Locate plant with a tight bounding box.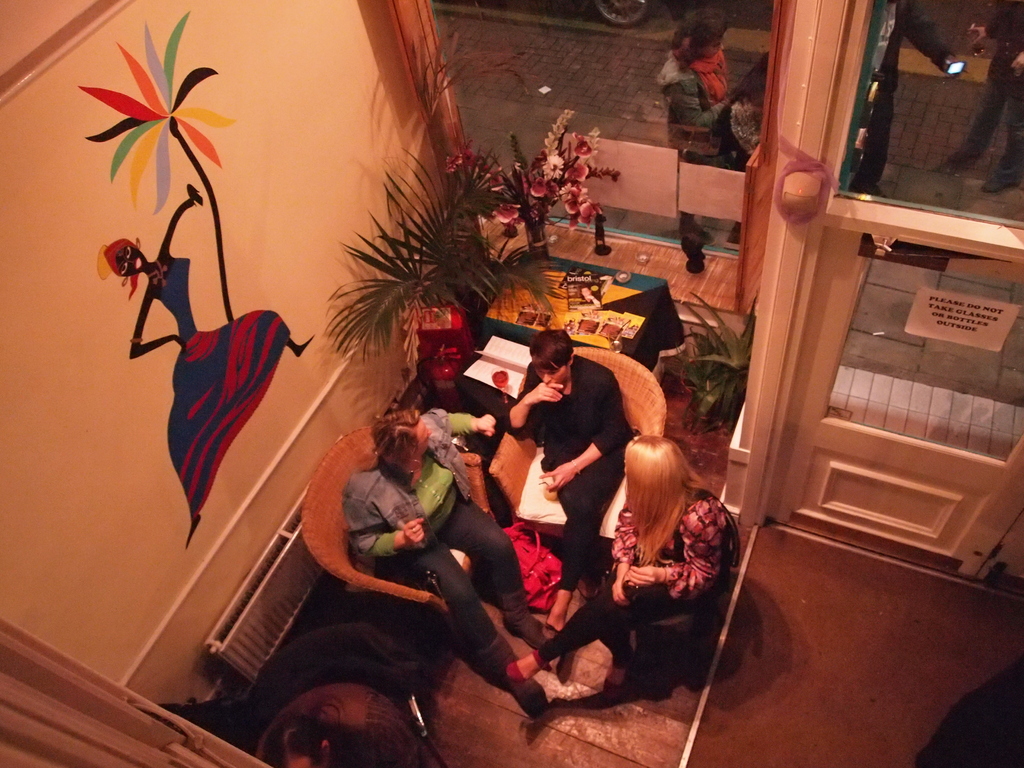
region(514, 106, 612, 241).
